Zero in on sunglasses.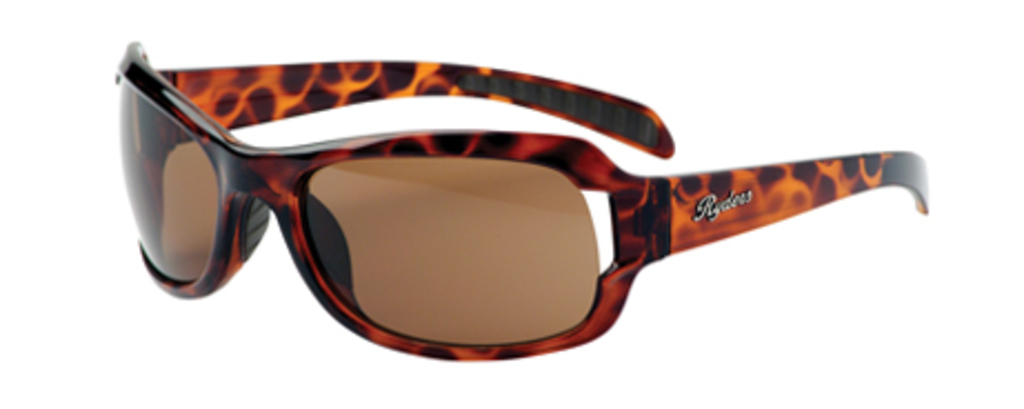
Zeroed in: [left=111, top=38, right=931, bottom=362].
